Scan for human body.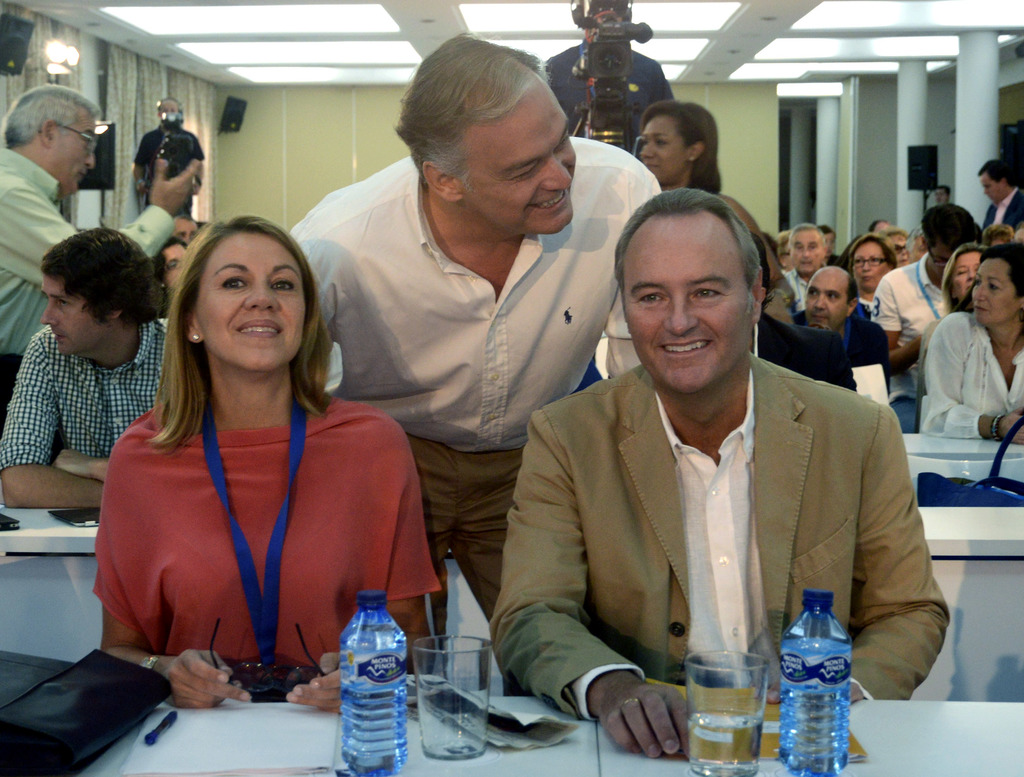
Scan result: left=286, top=137, right=666, bottom=676.
